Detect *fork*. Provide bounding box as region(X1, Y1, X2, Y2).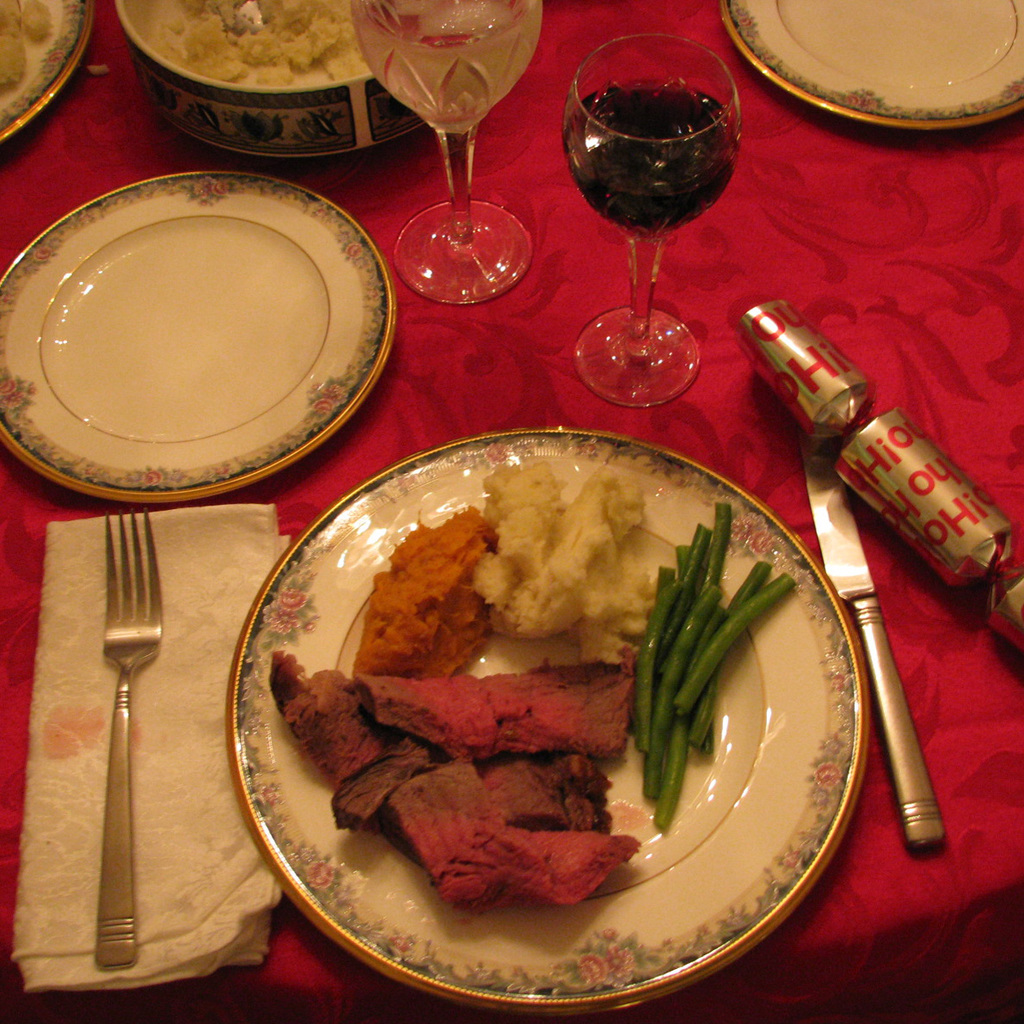
region(103, 506, 163, 970).
